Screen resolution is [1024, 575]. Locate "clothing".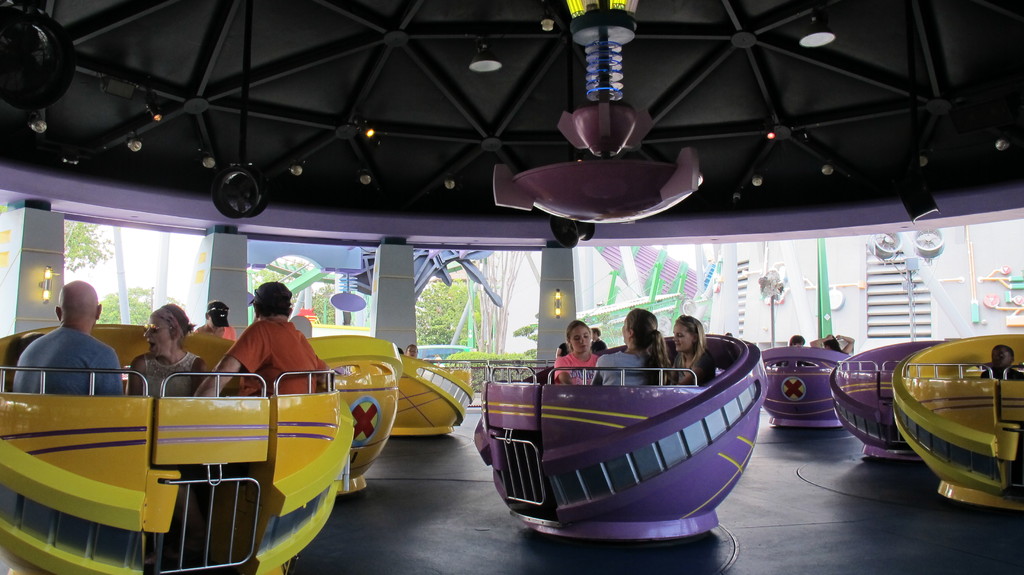
<bbox>521, 352, 595, 394</bbox>.
